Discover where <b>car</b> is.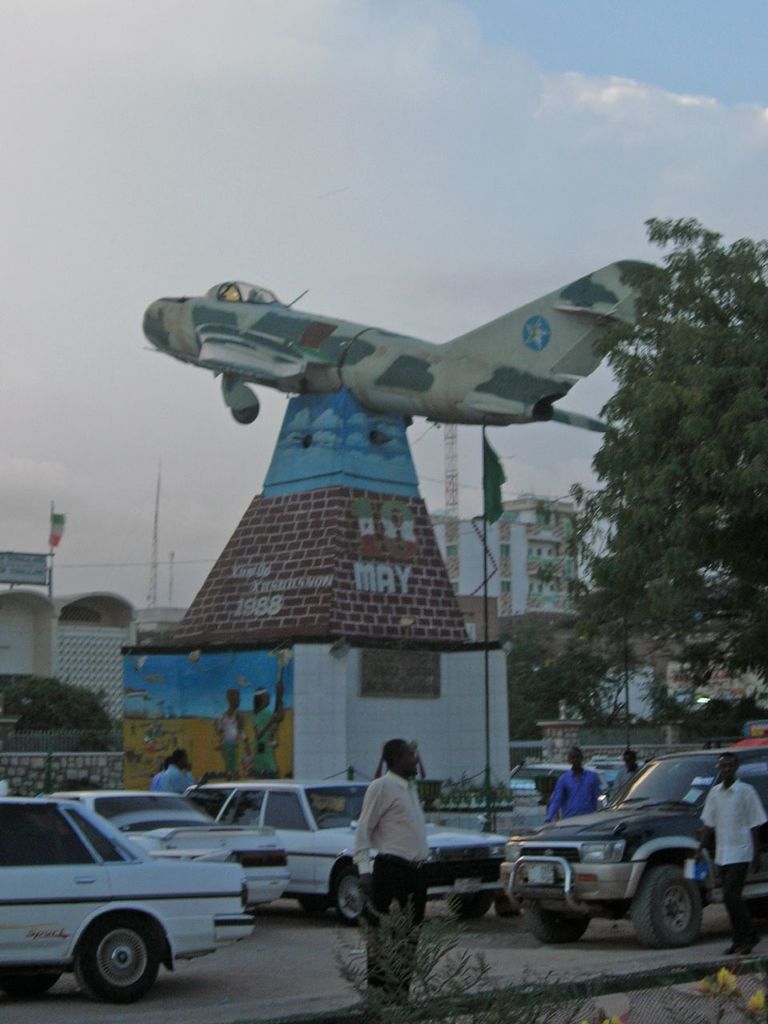
Discovered at <box>2,796,266,1000</box>.
